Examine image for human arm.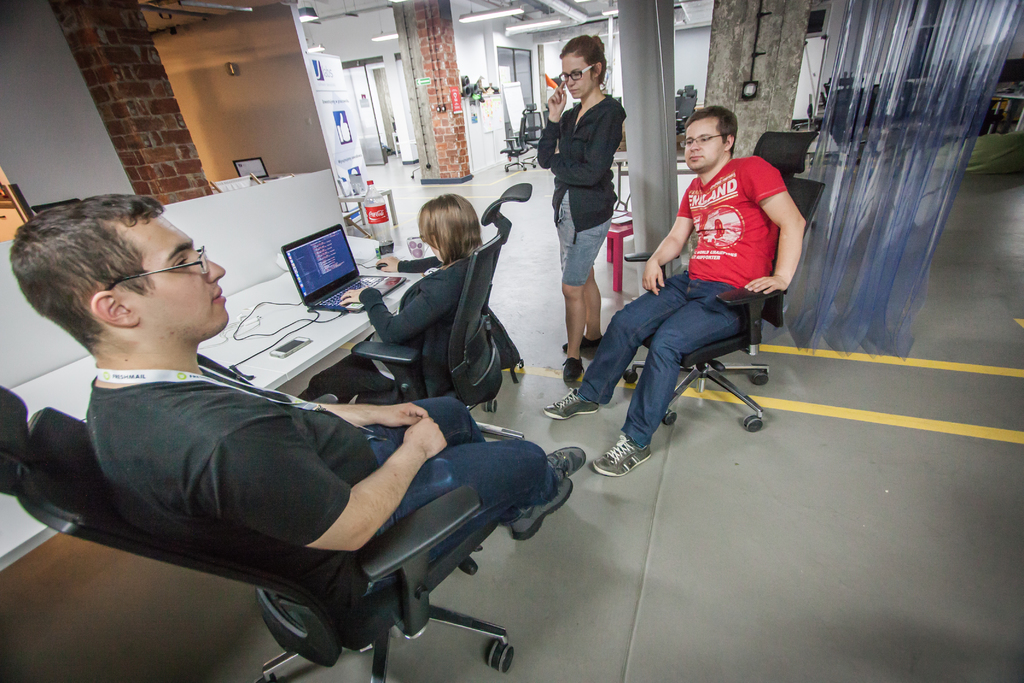
Examination result: <bbox>340, 277, 446, 346</bbox>.
